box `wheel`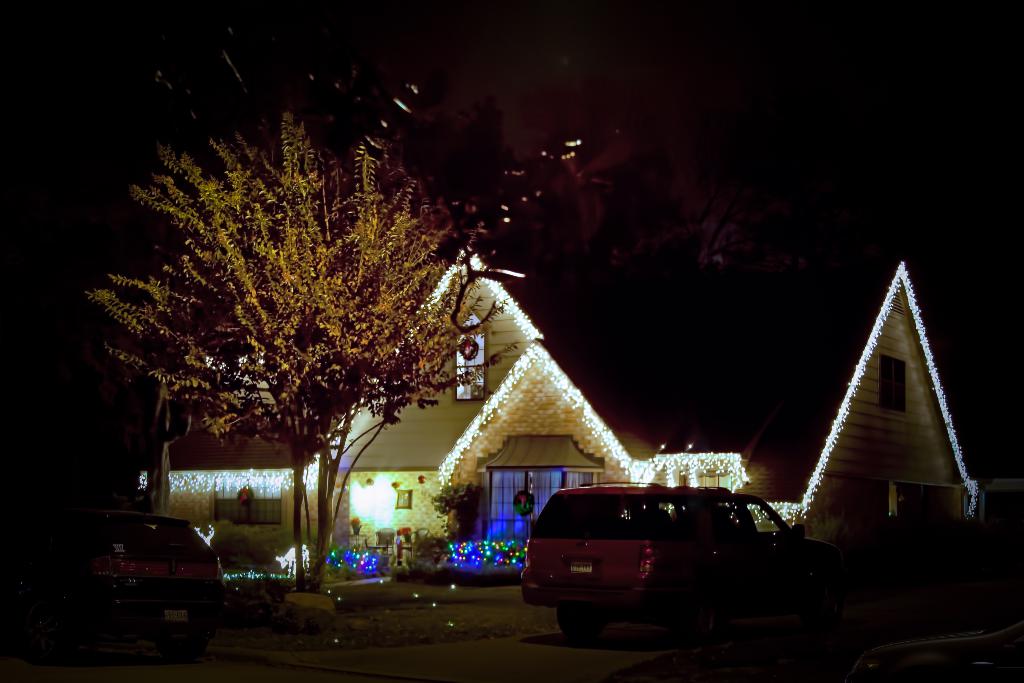
rect(677, 594, 721, 644)
